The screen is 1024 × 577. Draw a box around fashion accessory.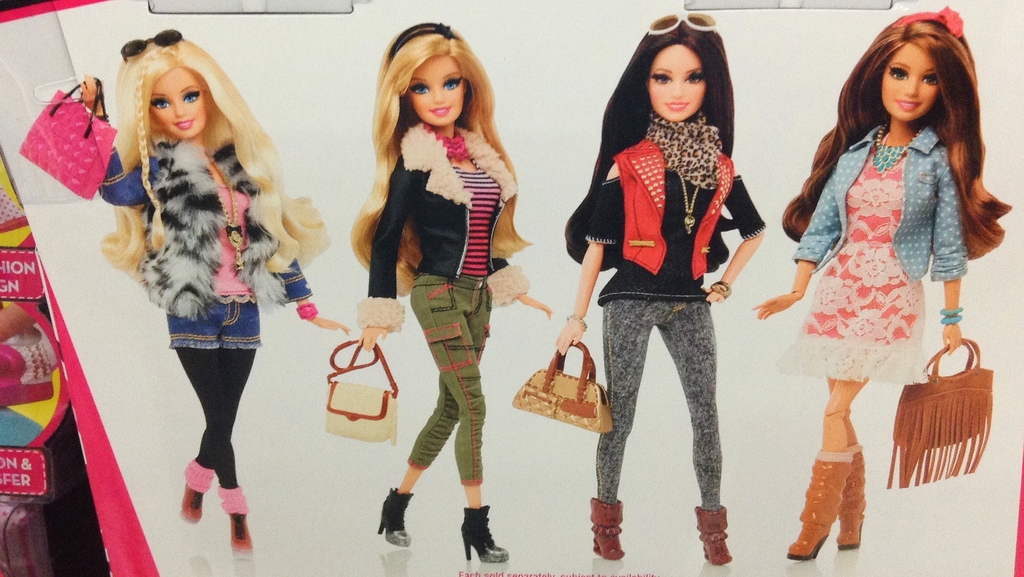
rect(423, 123, 471, 161).
